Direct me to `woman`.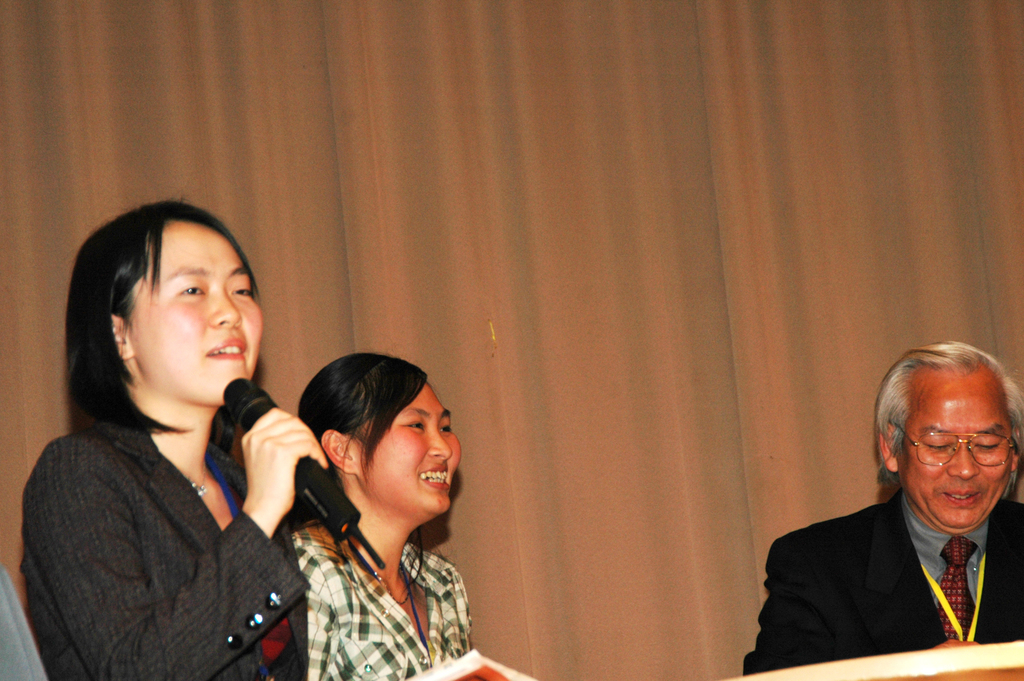
Direction: (x1=13, y1=198, x2=333, y2=680).
